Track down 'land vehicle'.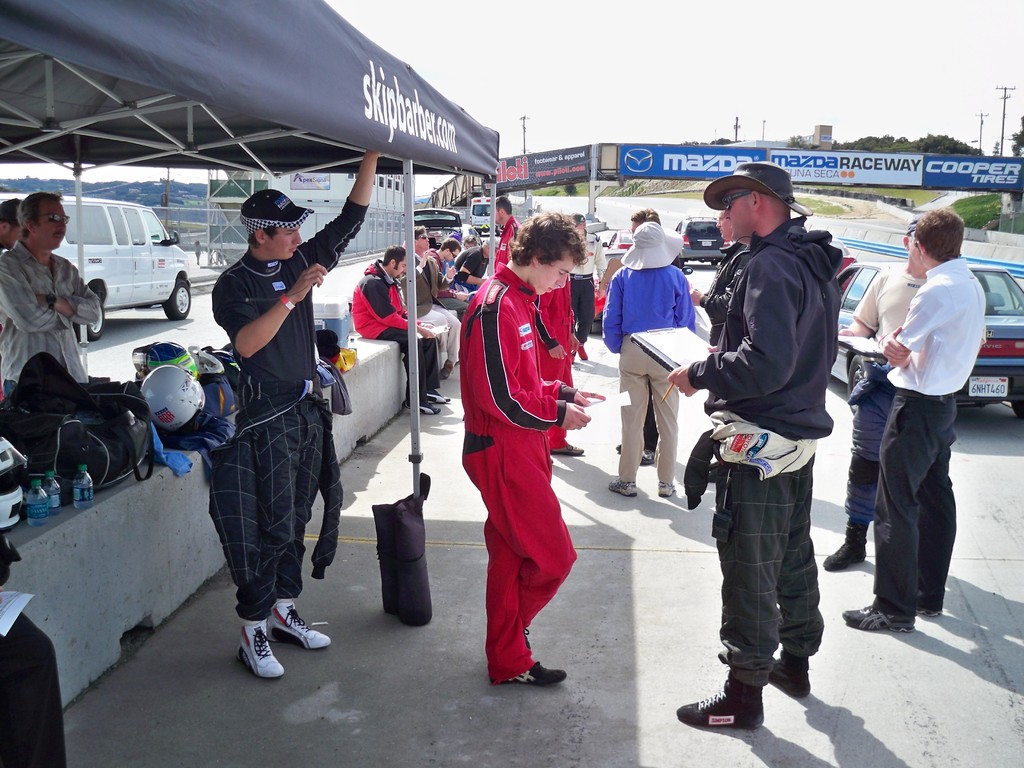
Tracked to Rect(674, 212, 731, 268).
